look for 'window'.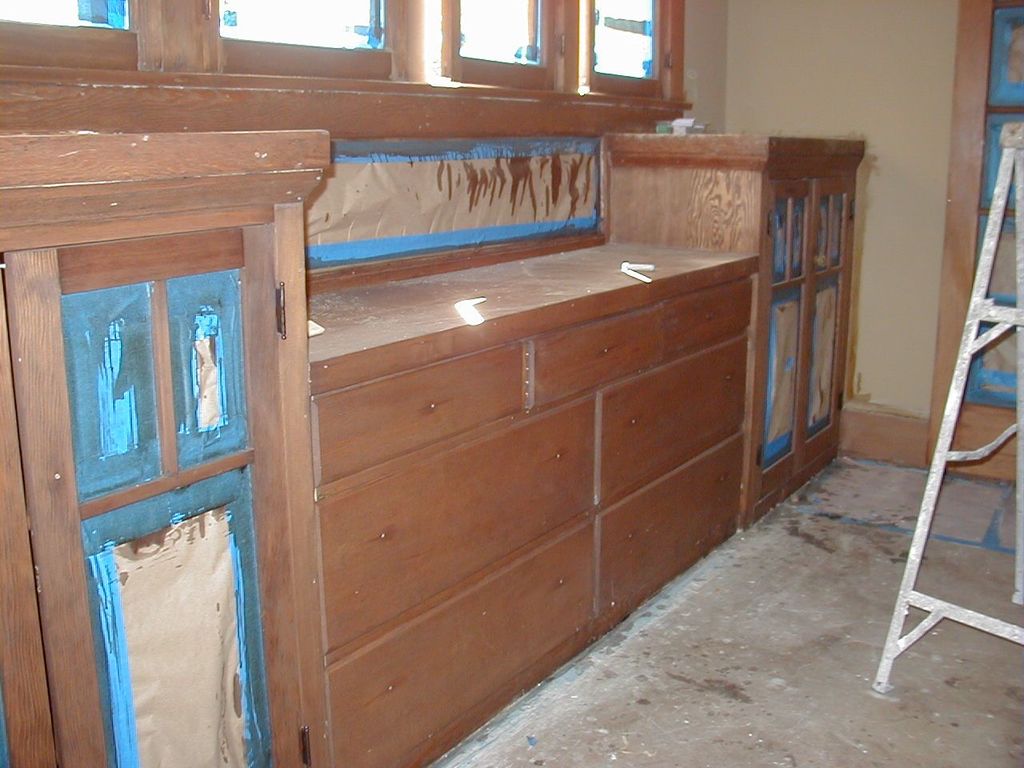
Found: BBox(215, 0, 562, 90).
